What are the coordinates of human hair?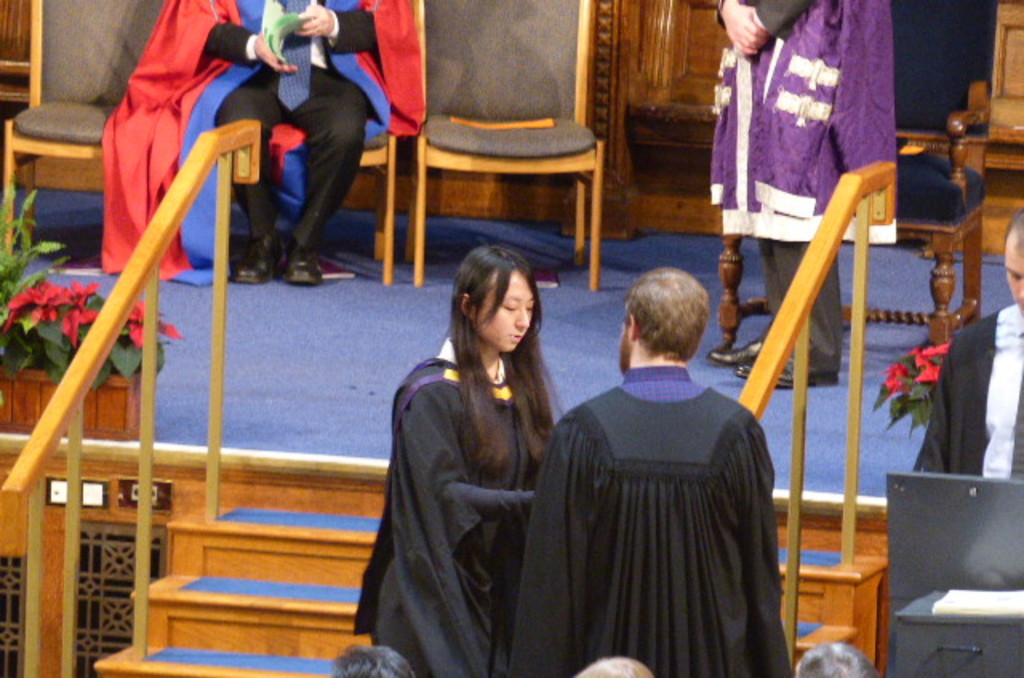
pyautogui.locateOnScreen(1002, 206, 1022, 257).
